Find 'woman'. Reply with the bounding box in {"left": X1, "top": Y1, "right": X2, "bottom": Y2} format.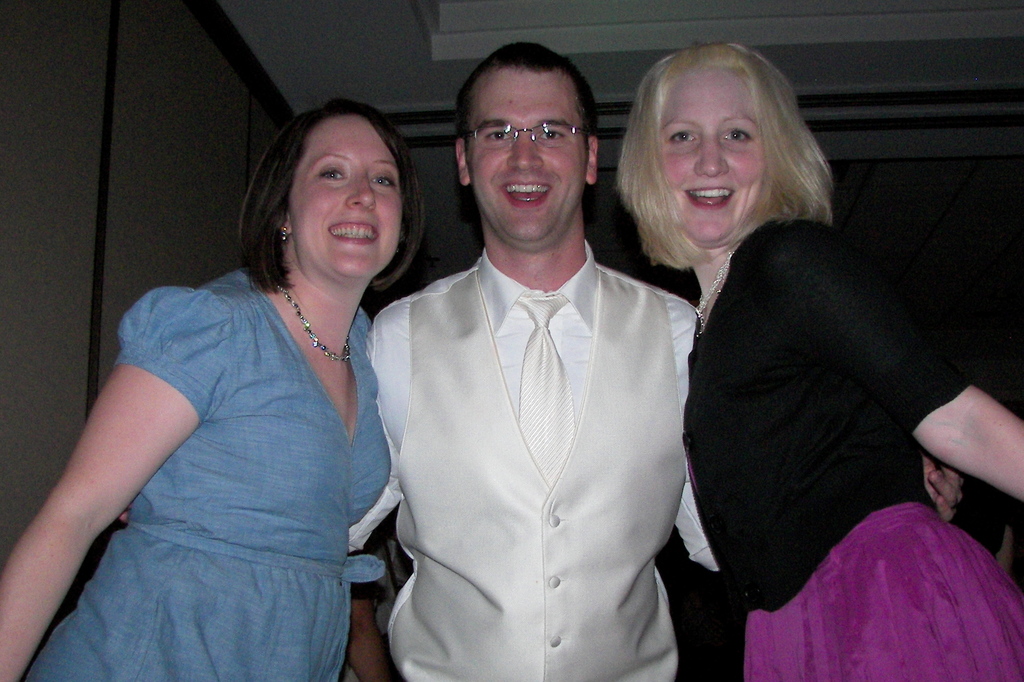
{"left": 31, "top": 111, "right": 434, "bottom": 675}.
